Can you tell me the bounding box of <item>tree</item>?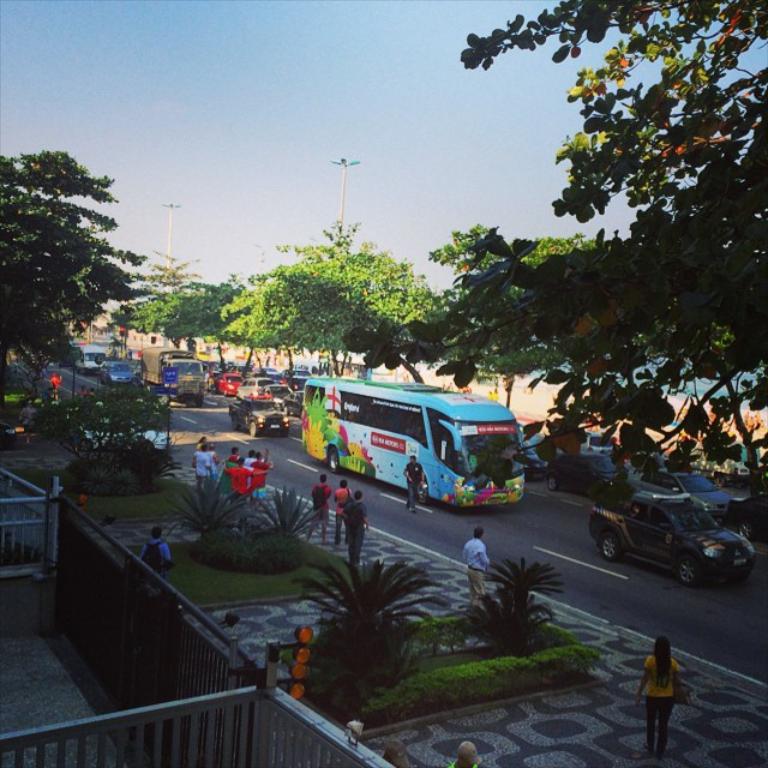
[337, 0, 767, 529].
